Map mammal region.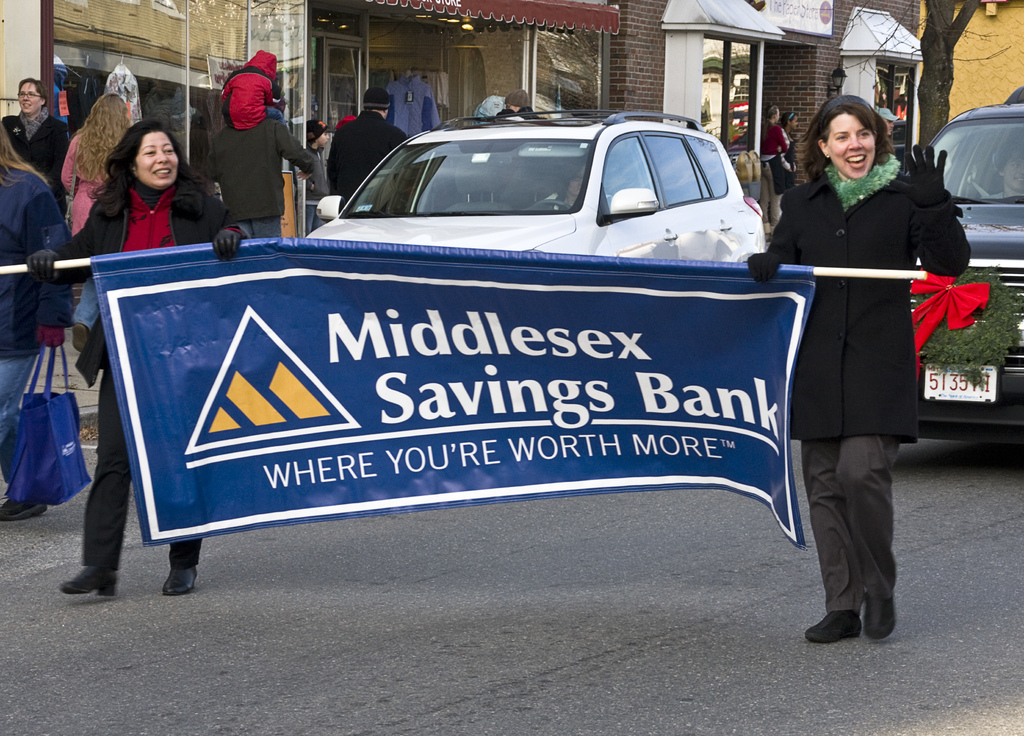
Mapped to box=[60, 92, 133, 235].
